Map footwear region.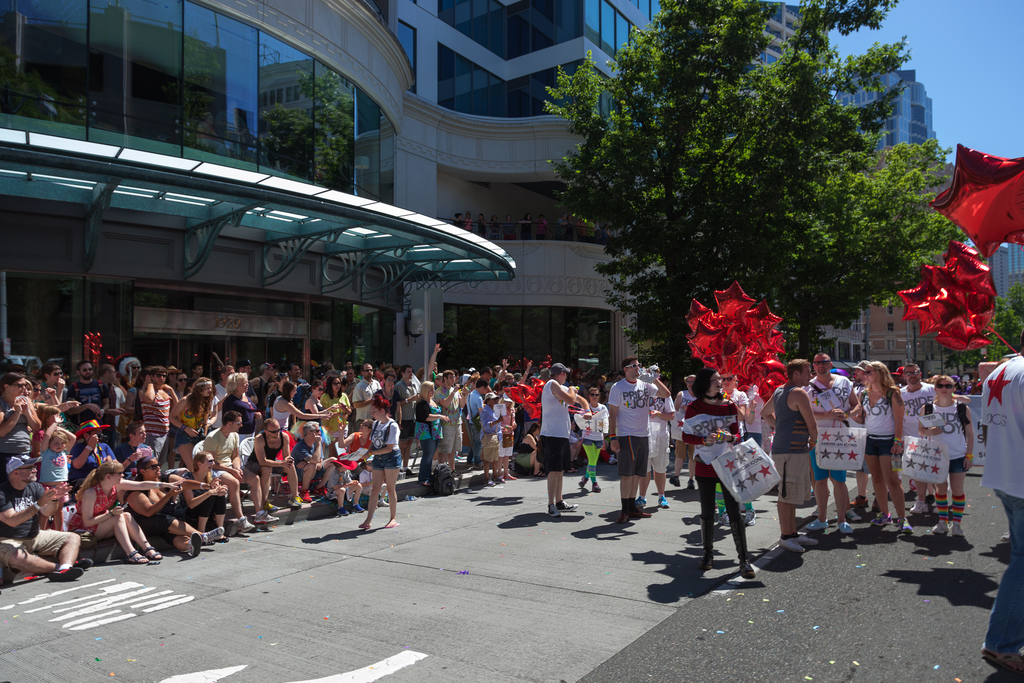
Mapped to 483, 477, 496, 486.
